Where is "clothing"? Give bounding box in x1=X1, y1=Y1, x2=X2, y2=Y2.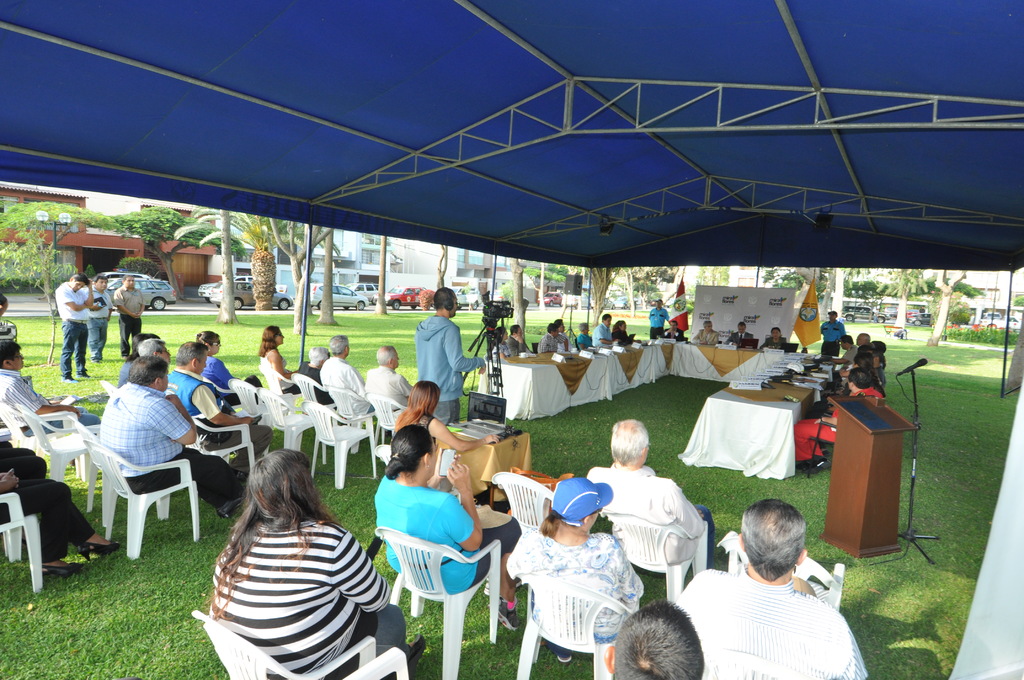
x1=215, y1=513, x2=409, y2=679.
